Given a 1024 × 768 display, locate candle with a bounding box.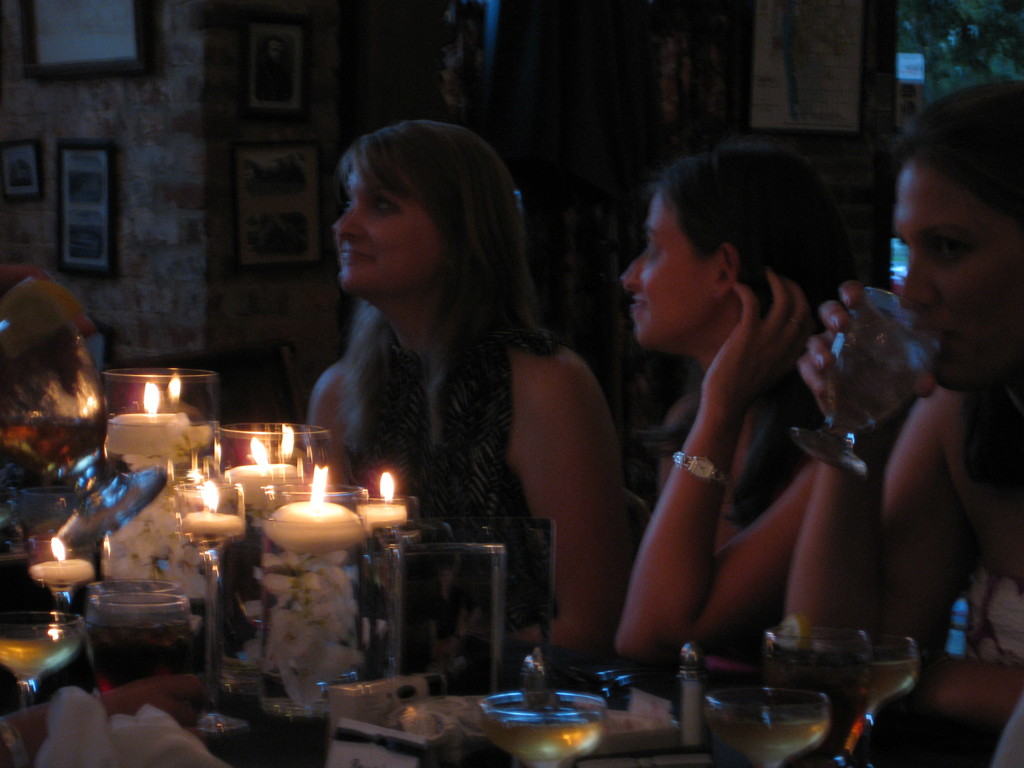
Located: (227, 436, 292, 518).
